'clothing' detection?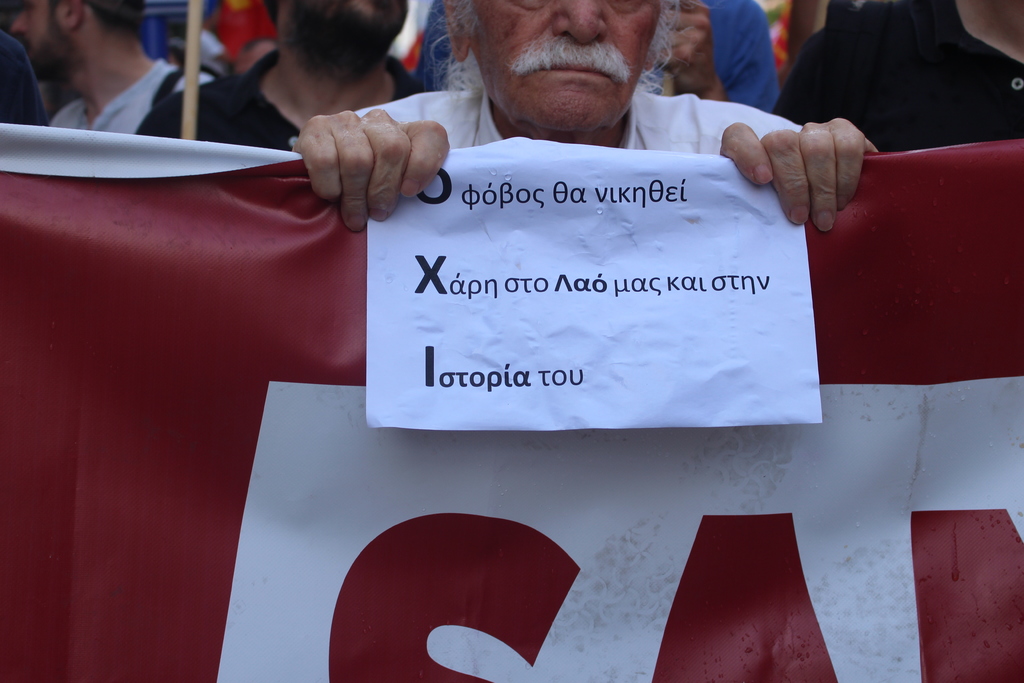
(36,62,207,135)
